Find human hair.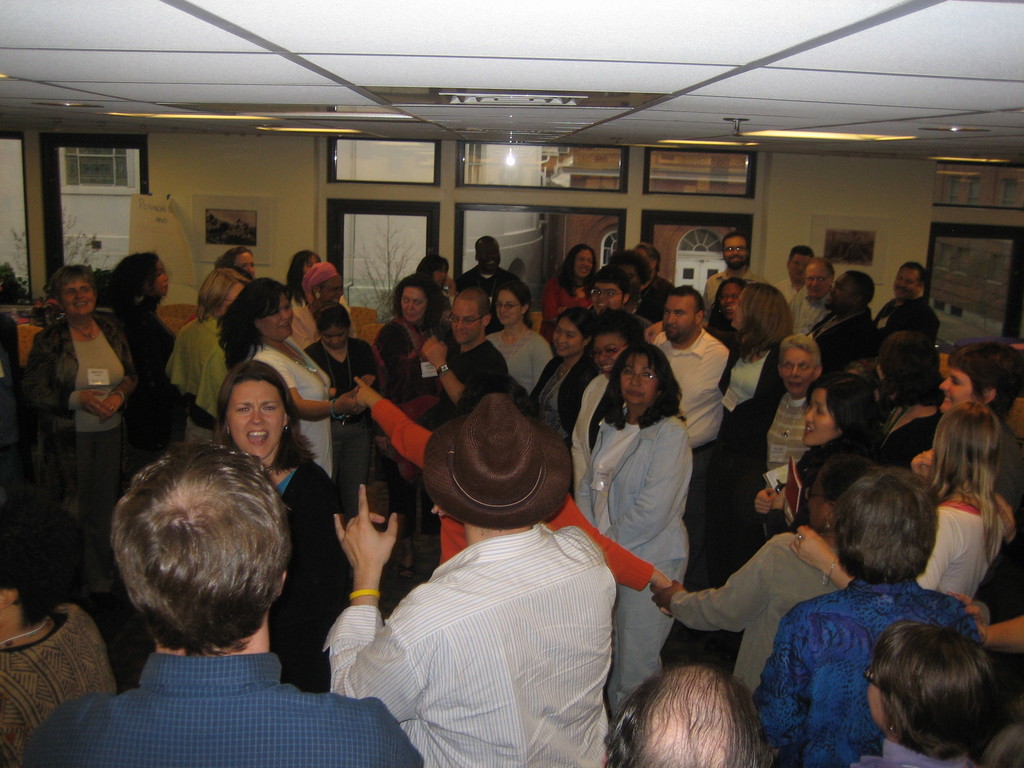
box=[721, 231, 746, 255].
